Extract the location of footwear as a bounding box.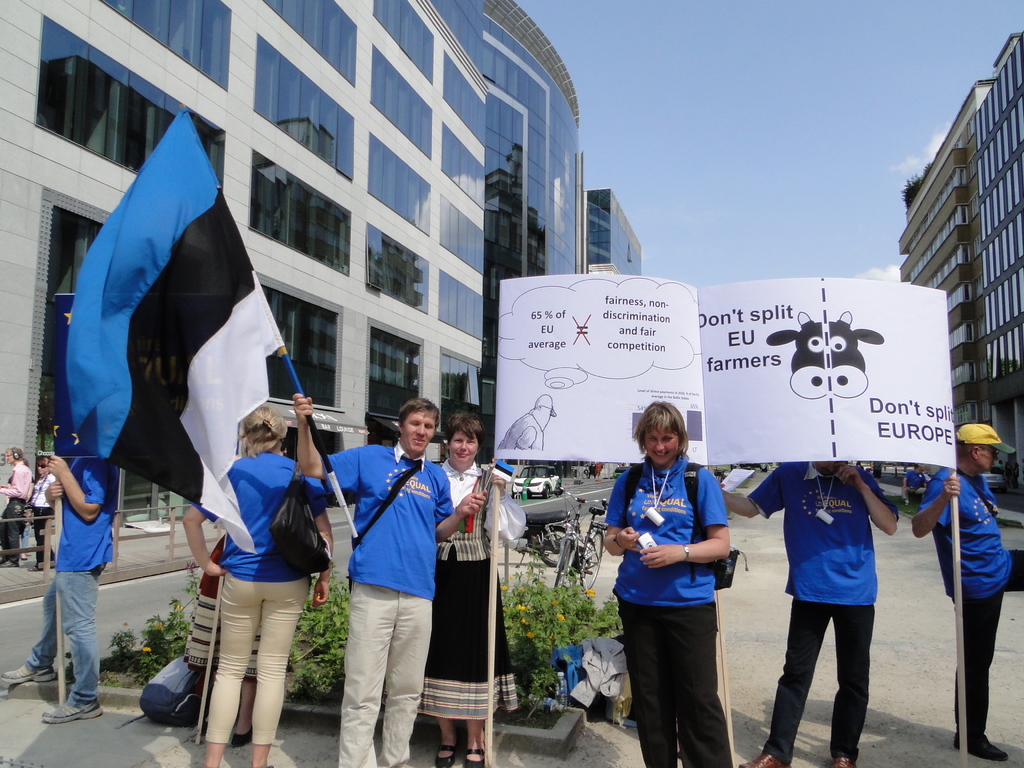
pyautogui.locateOnScreen(1, 657, 58, 685).
